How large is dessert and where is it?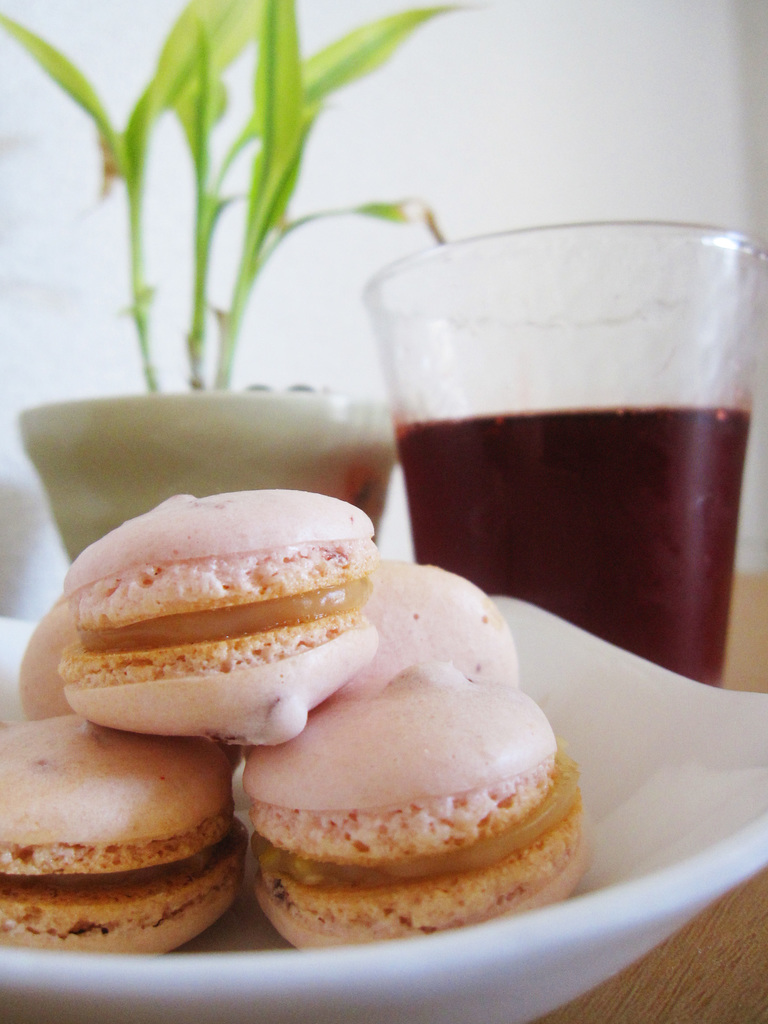
Bounding box: crop(0, 721, 246, 956).
